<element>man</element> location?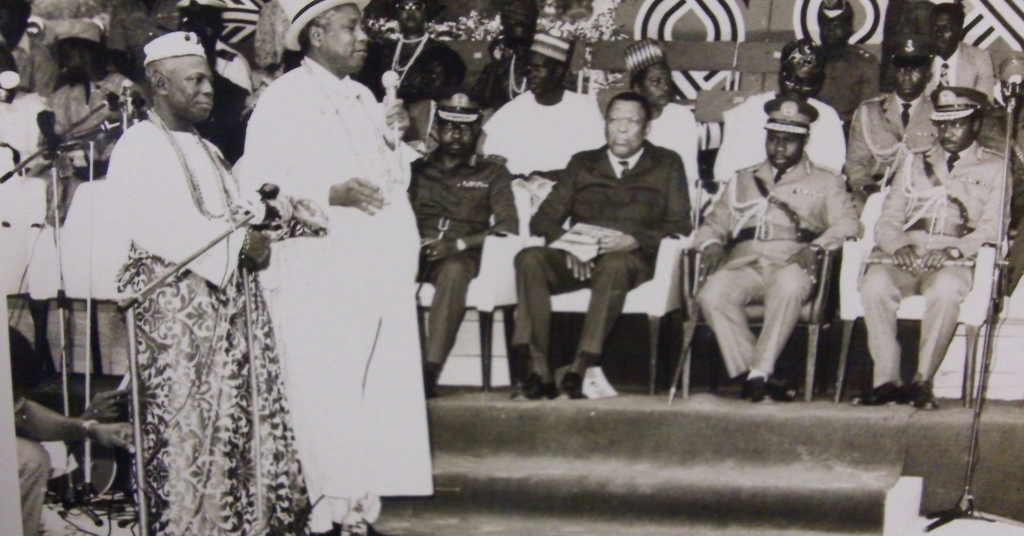
BBox(110, 33, 319, 533)
